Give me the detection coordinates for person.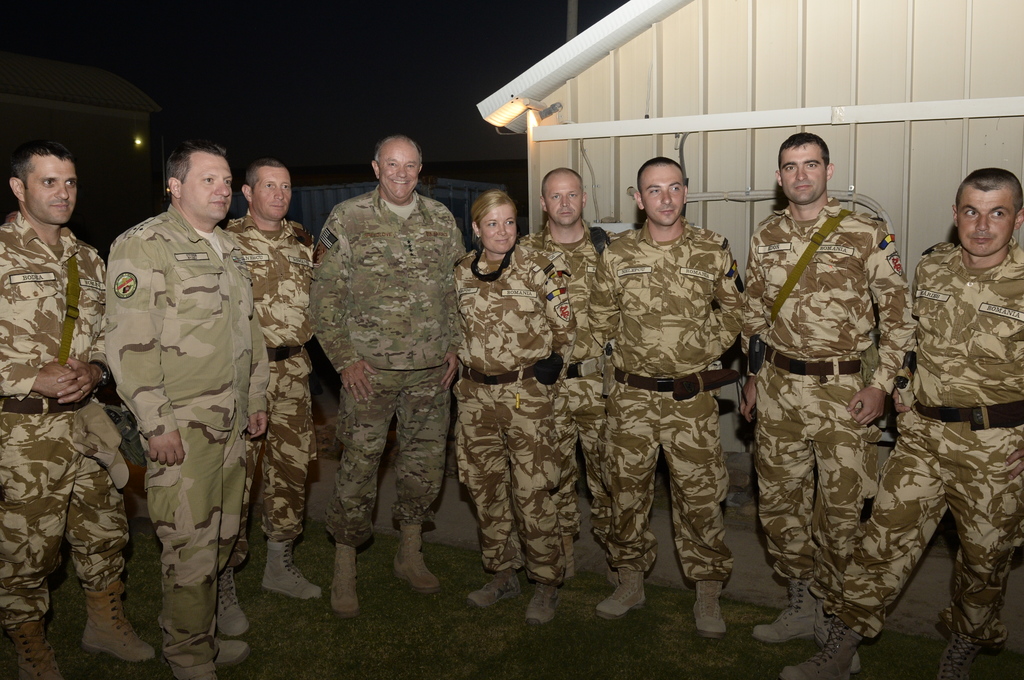
box(774, 166, 1023, 679).
